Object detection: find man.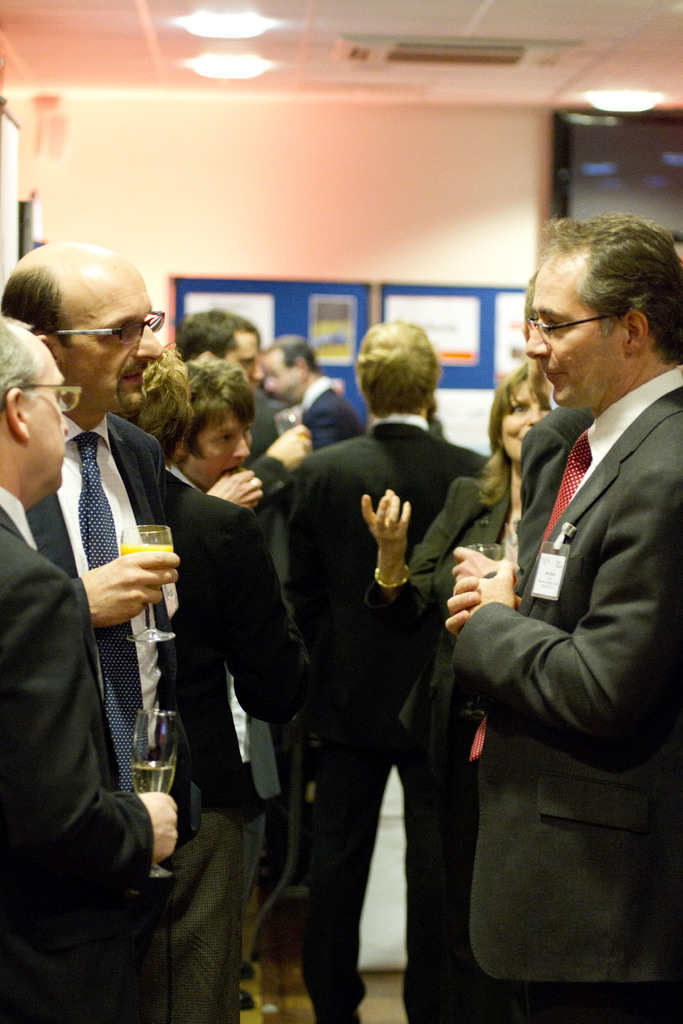
box(294, 321, 504, 1023).
